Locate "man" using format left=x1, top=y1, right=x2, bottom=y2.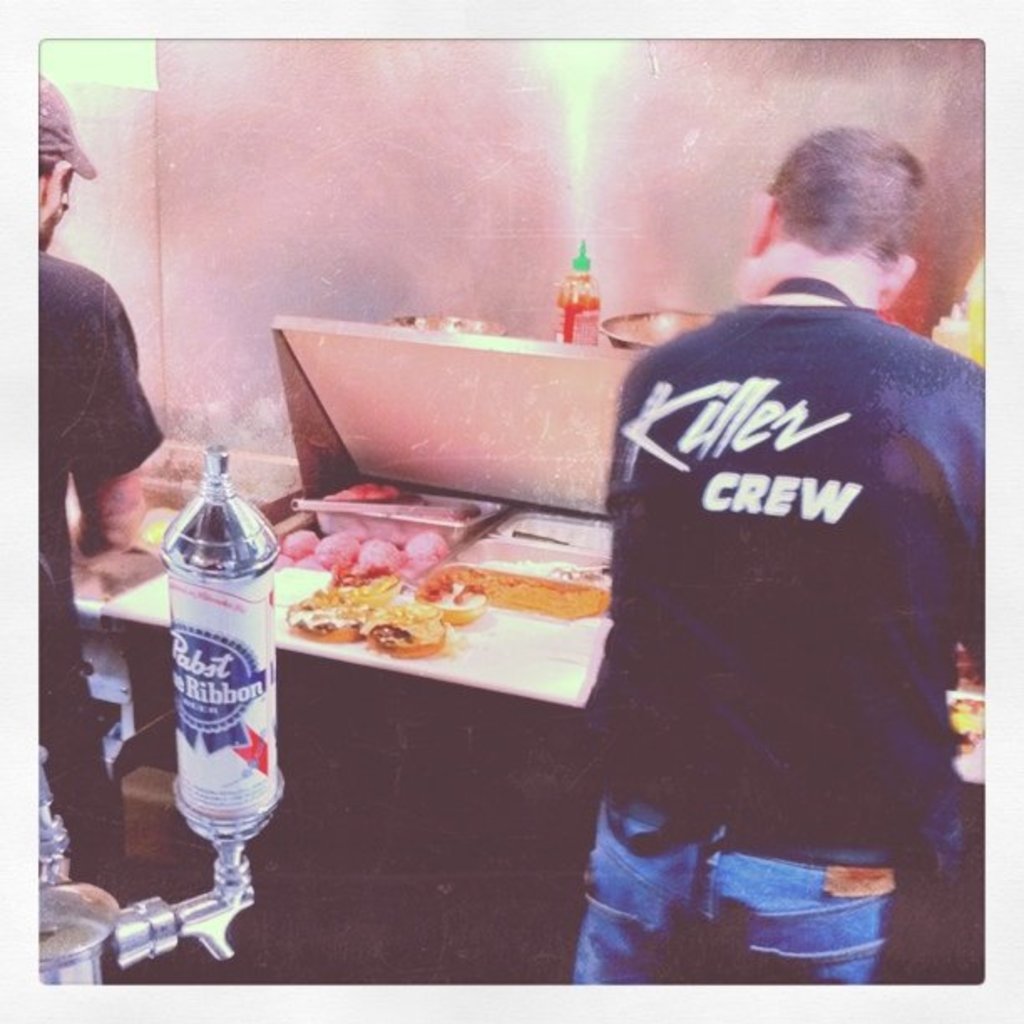
left=574, top=117, right=986, bottom=994.
